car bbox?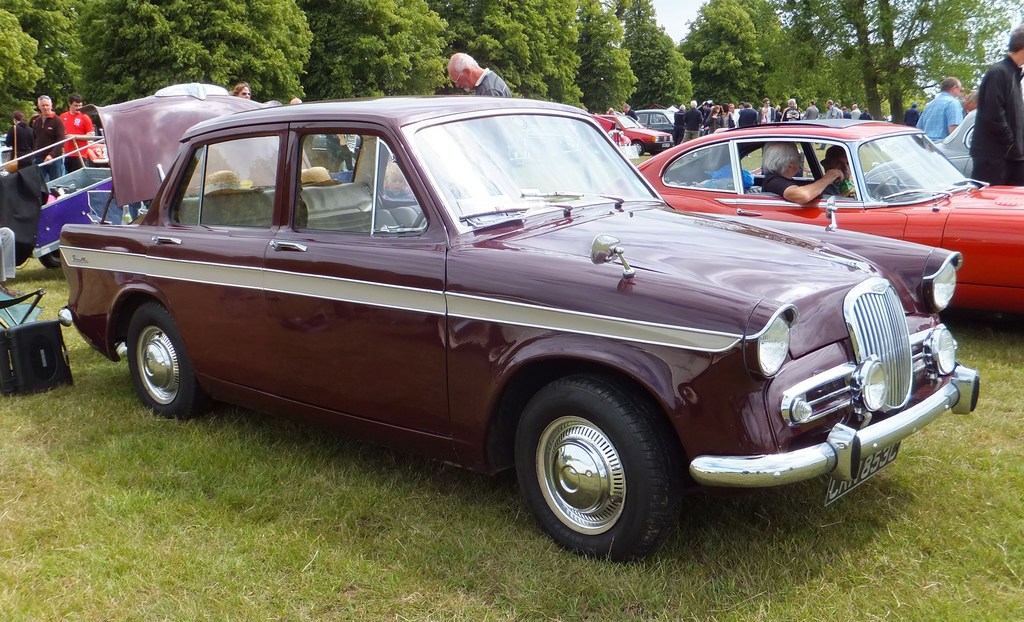
{"left": 856, "top": 109, "right": 977, "bottom": 187}
